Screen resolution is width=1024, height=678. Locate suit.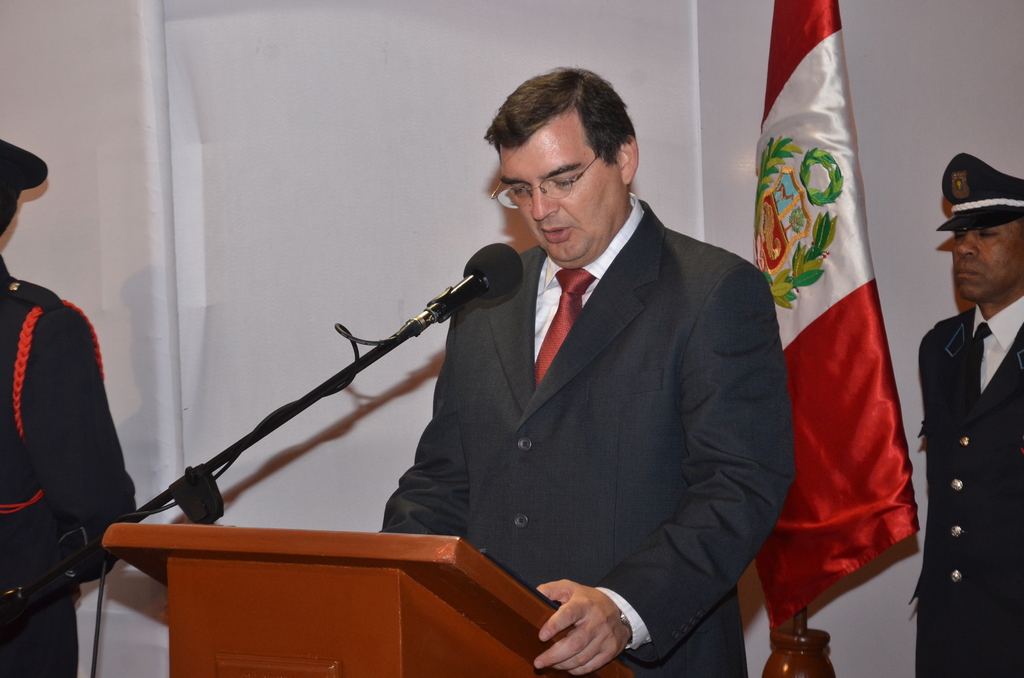
<region>388, 124, 770, 648</region>.
